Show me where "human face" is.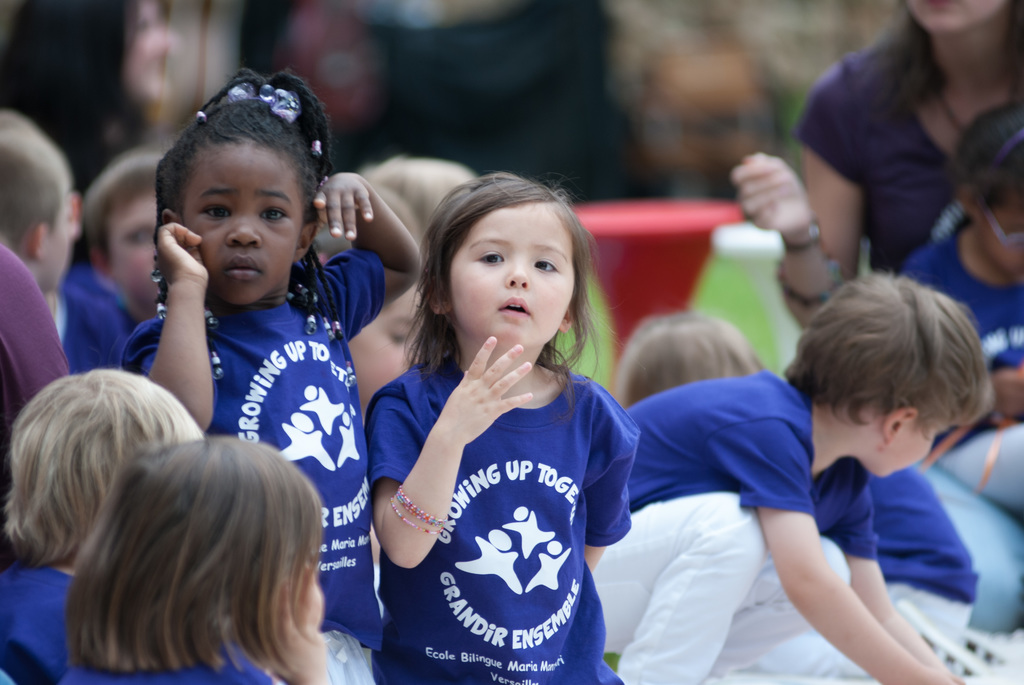
"human face" is at [452,209,572,359].
